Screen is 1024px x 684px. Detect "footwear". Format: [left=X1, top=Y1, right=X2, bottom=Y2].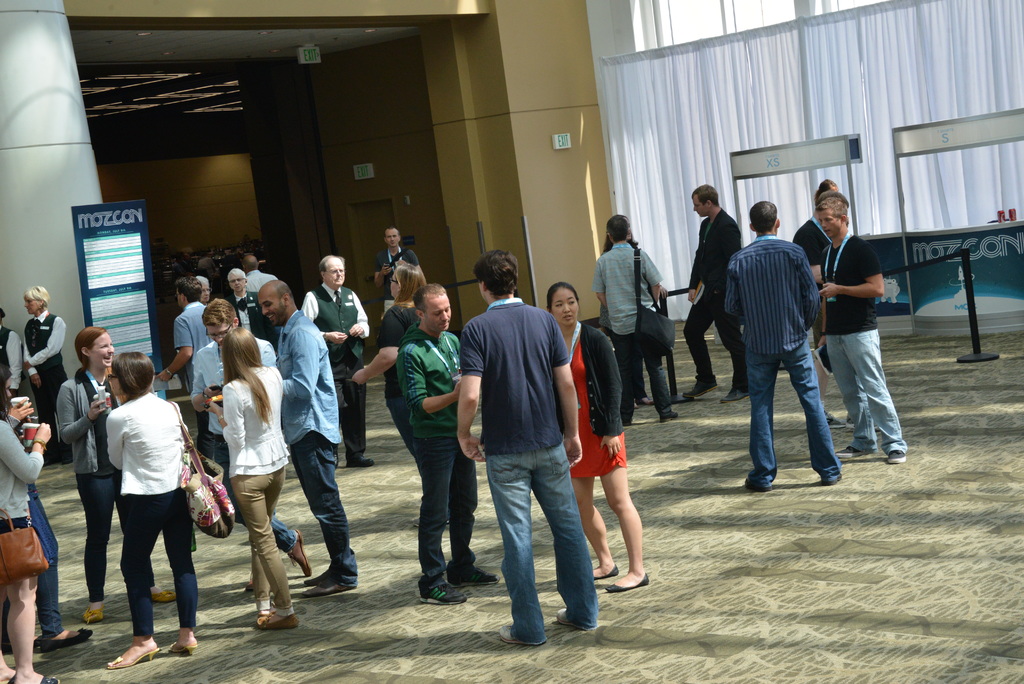
[left=284, top=528, right=308, bottom=581].
